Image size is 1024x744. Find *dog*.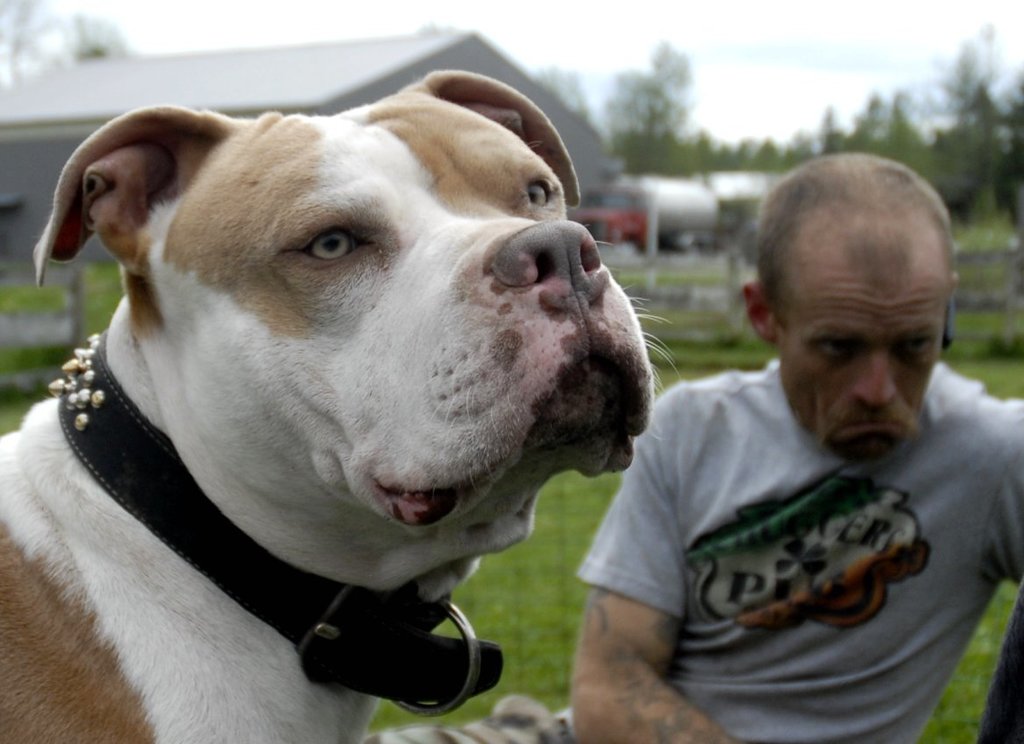
select_region(0, 65, 680, 743).
